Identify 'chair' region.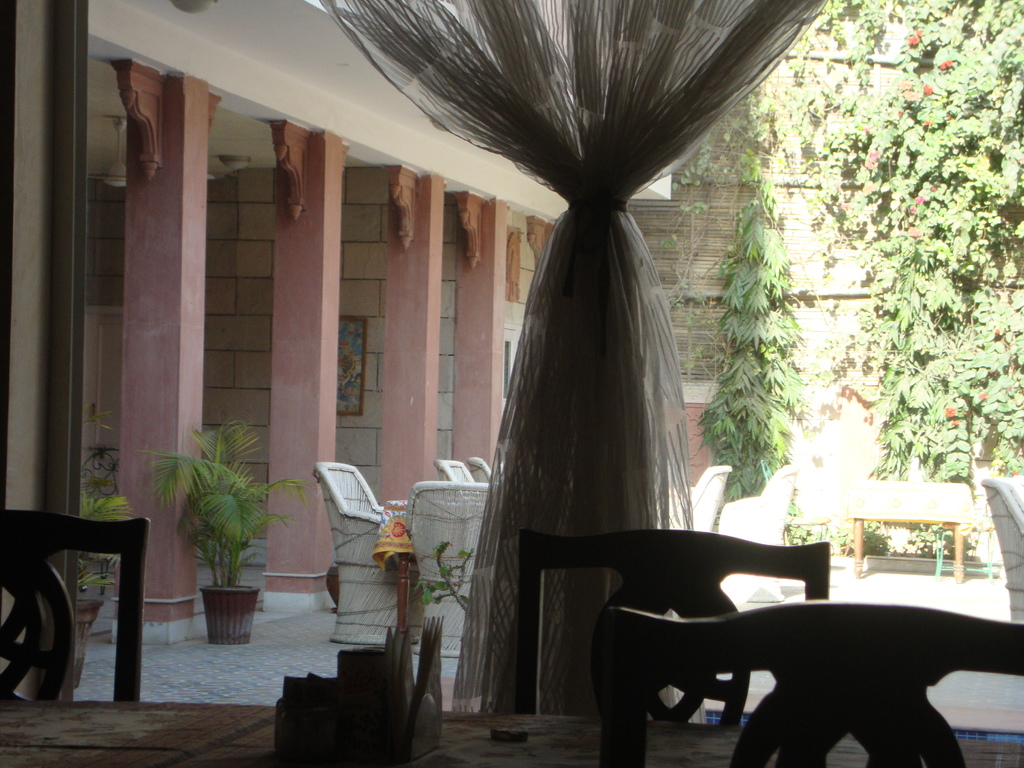
Region: (405,472,490,660).
